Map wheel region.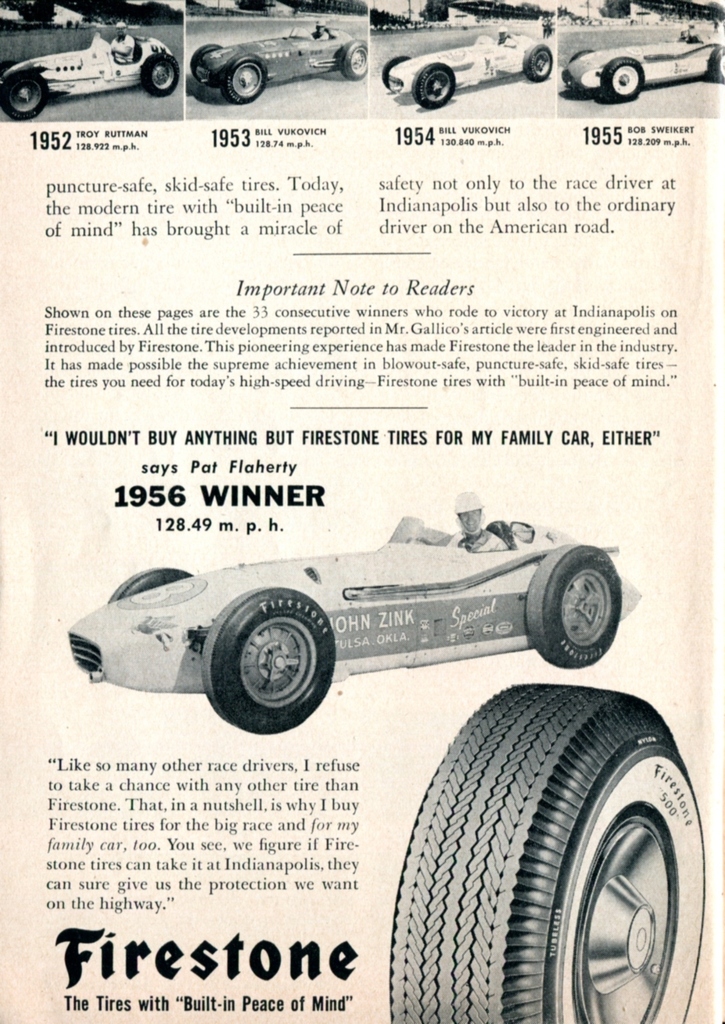
Mapped to x1=710 y1=48 x2=723 y2=81.
